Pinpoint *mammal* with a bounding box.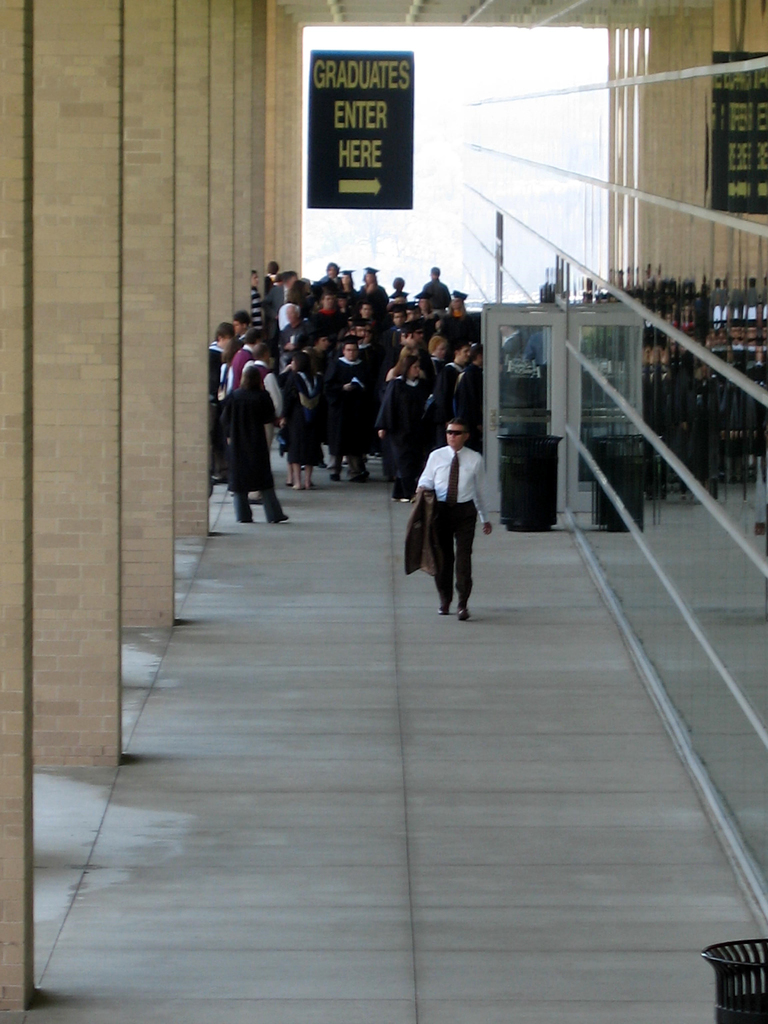
(left=216, top=364, right=287, bottom=529).
